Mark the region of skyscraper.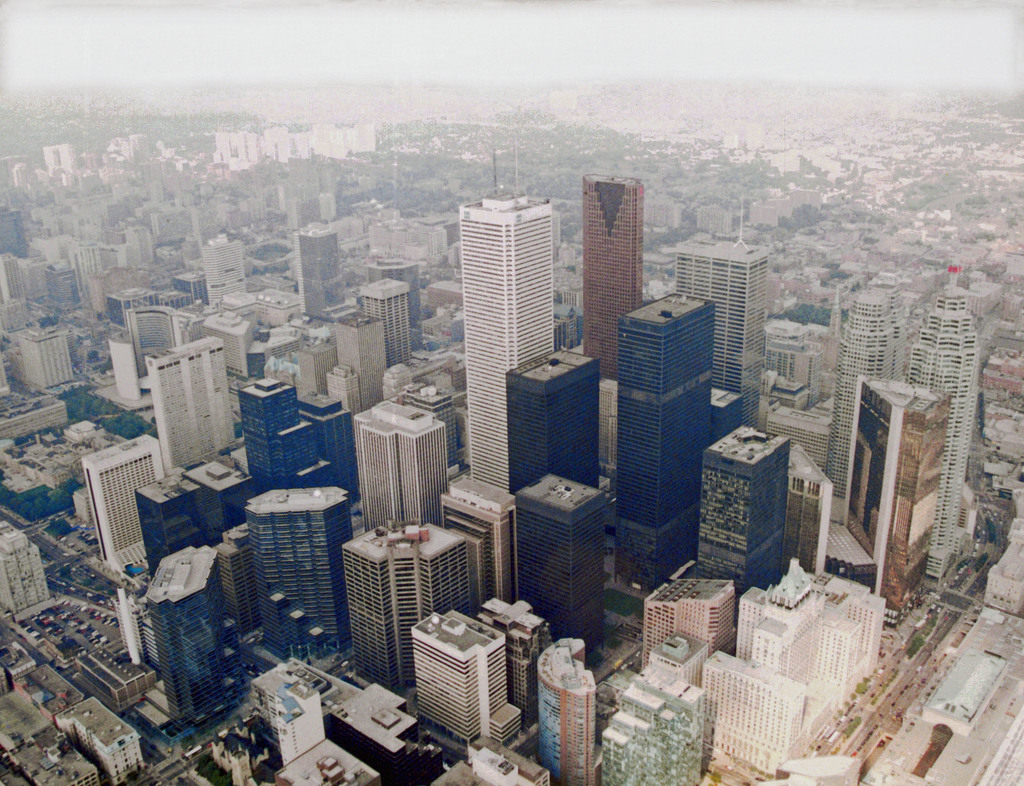
Region: bbox=(841, 376, 944, 595).
